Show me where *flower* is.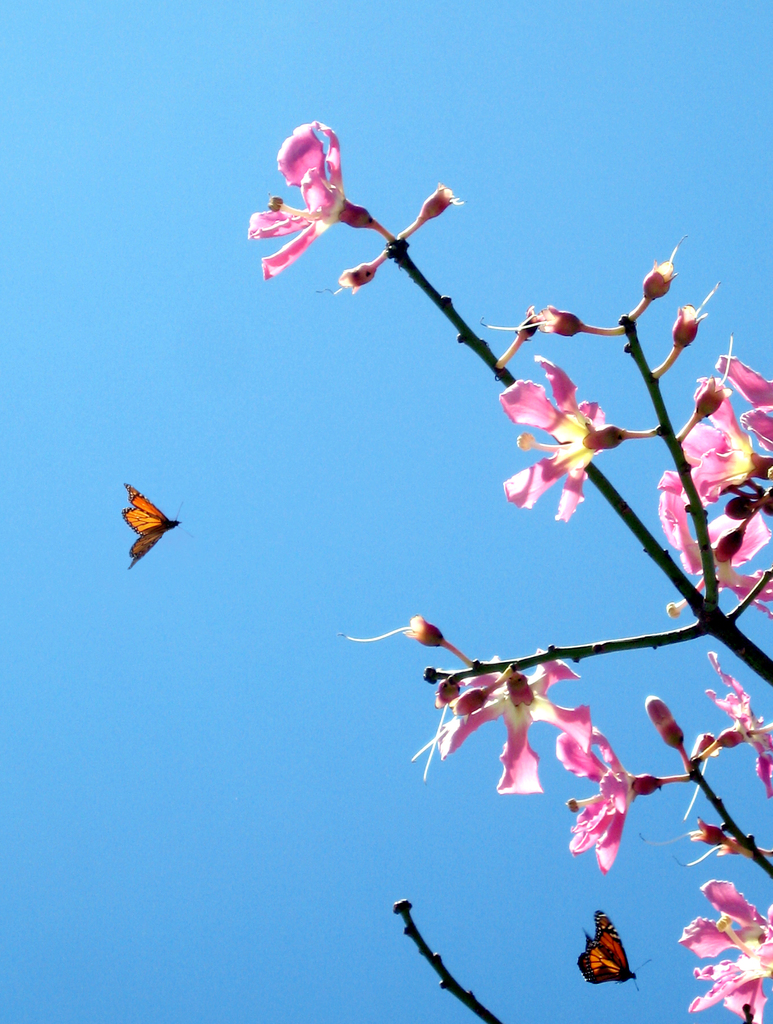
*flower* is at [654, 355, 772, 627].
